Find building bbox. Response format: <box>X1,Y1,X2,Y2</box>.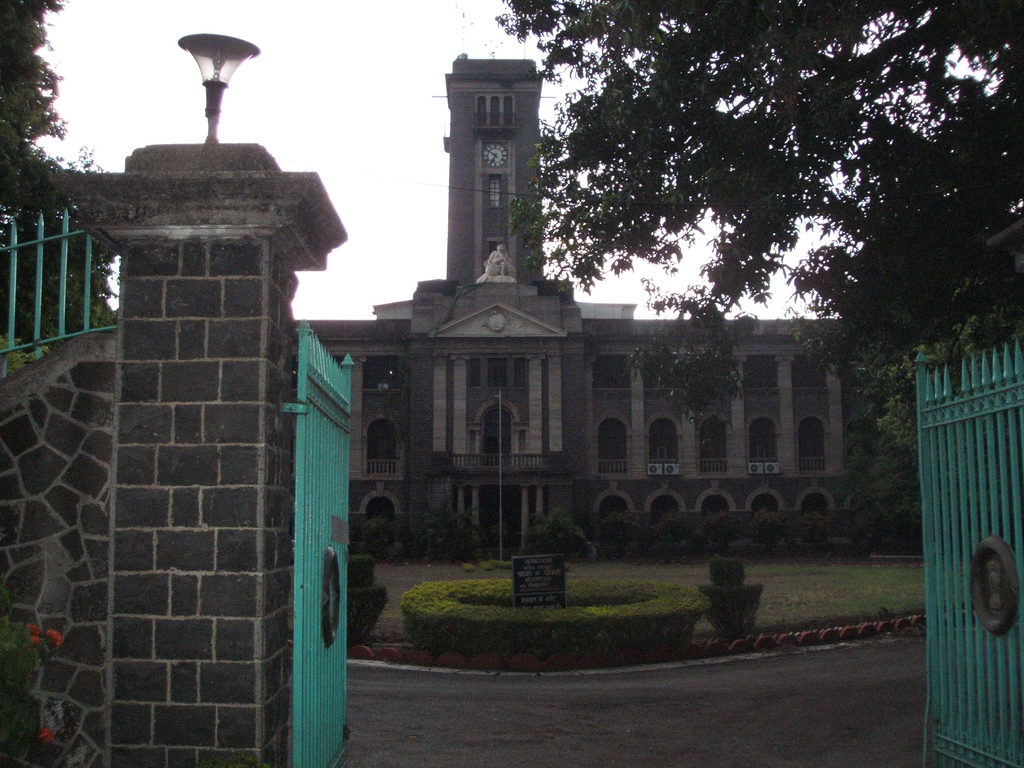
<box>291,38,902,565</box>.
